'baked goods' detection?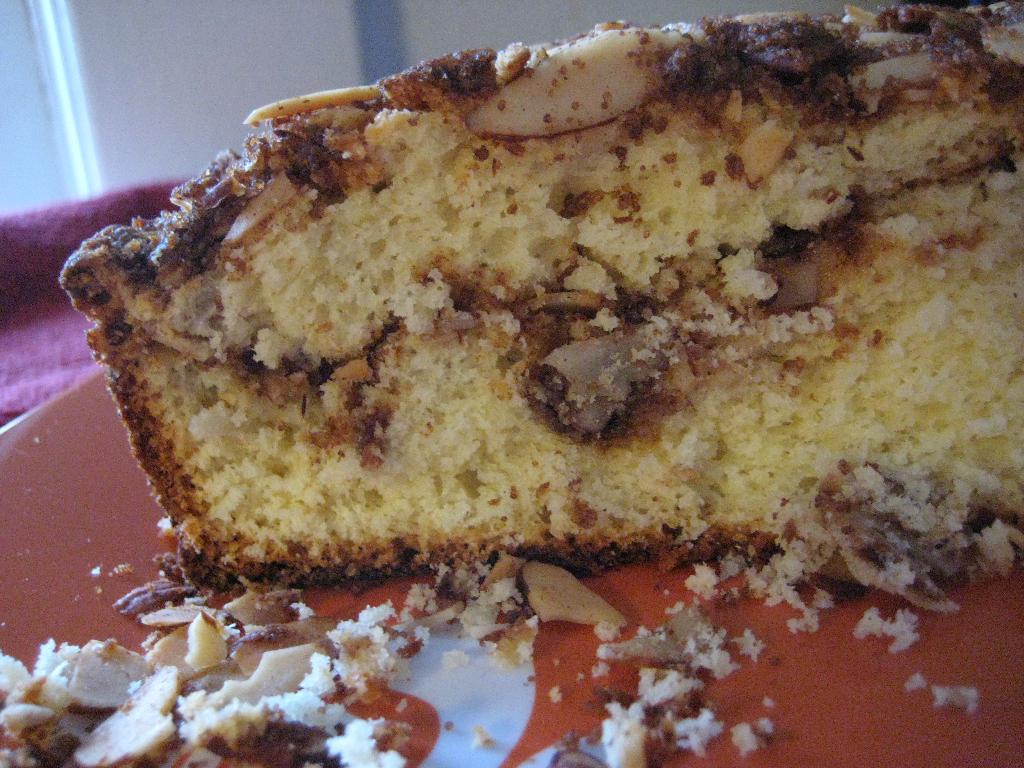
x1=55 y1=0 x2=1023 y2=616
